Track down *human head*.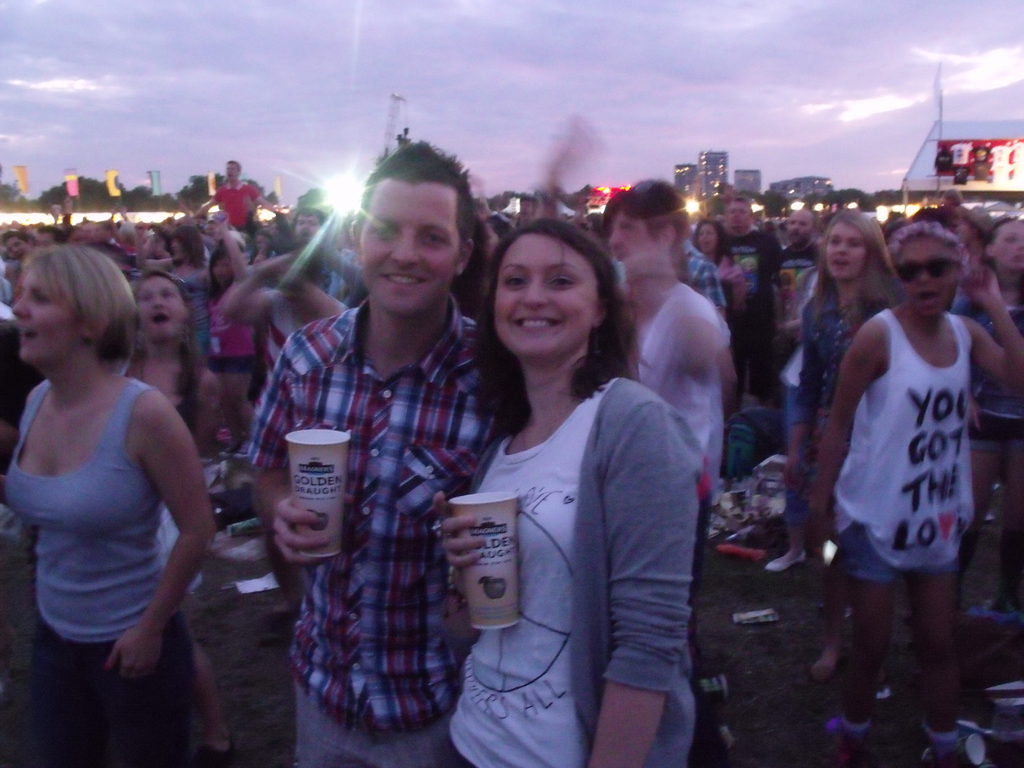
Tracked to BBox(294, 205, 324, 244).
